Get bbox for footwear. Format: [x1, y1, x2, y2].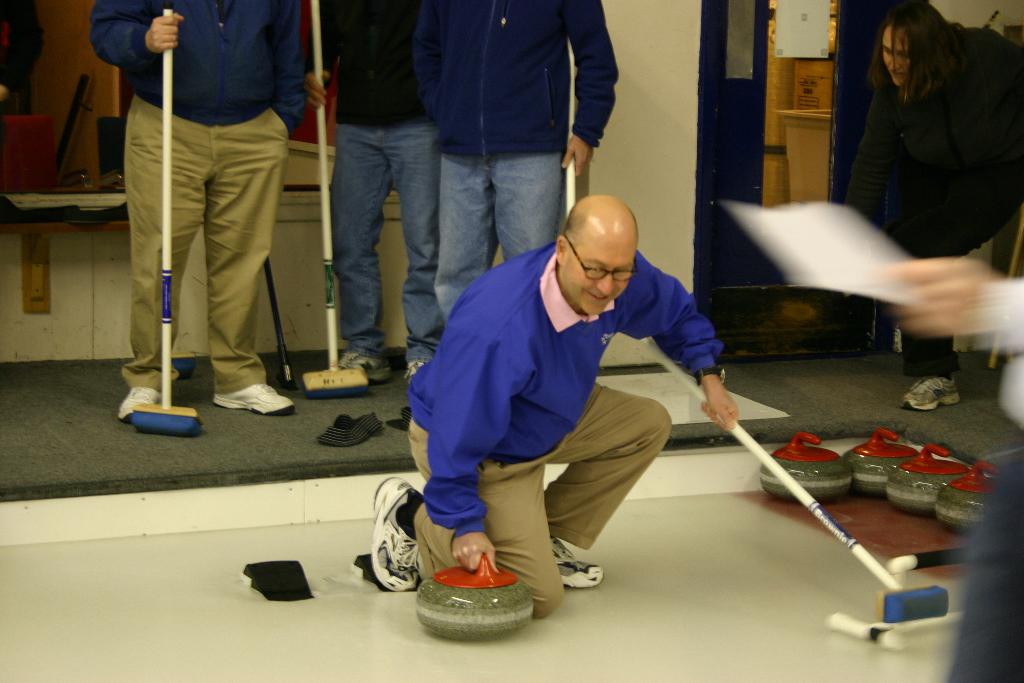
[900, 372, 961, 412].
